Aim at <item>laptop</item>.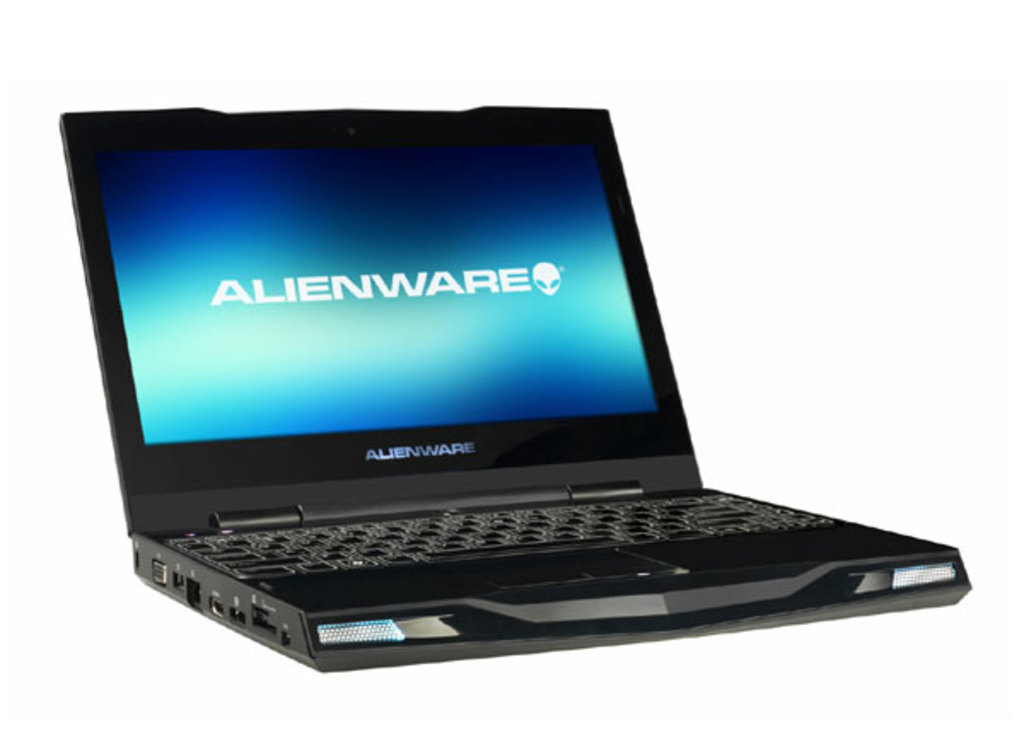
Aimed at <box>61,104,968,674</box>.
